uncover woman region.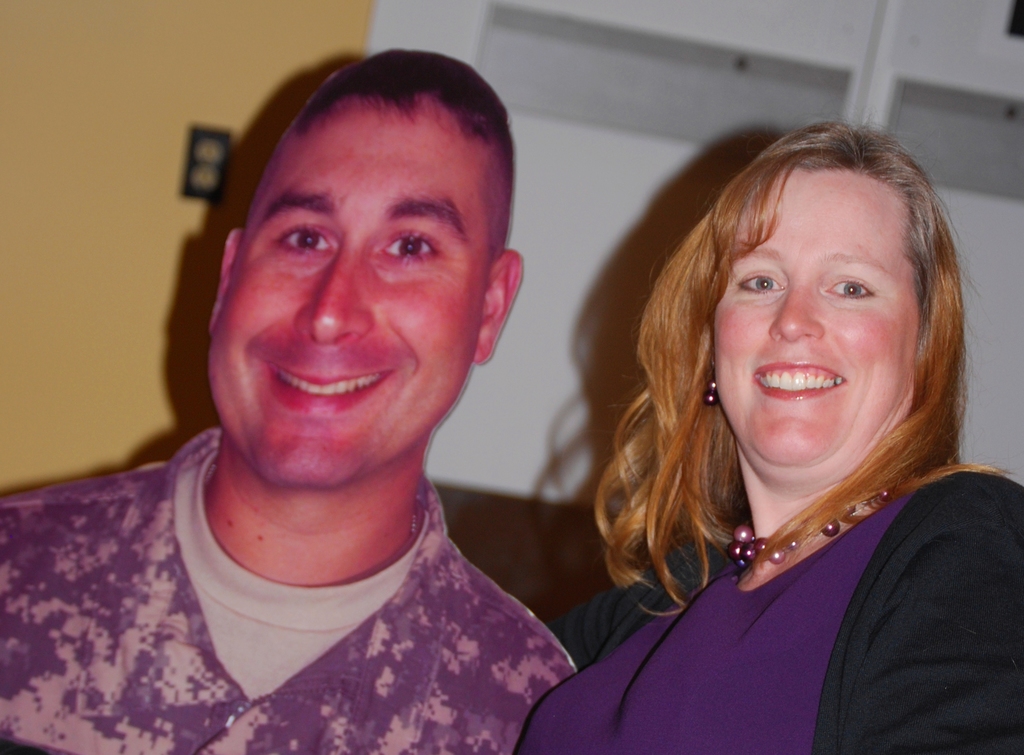
Uncovered: bbox(507, 119, 1023, 754).
